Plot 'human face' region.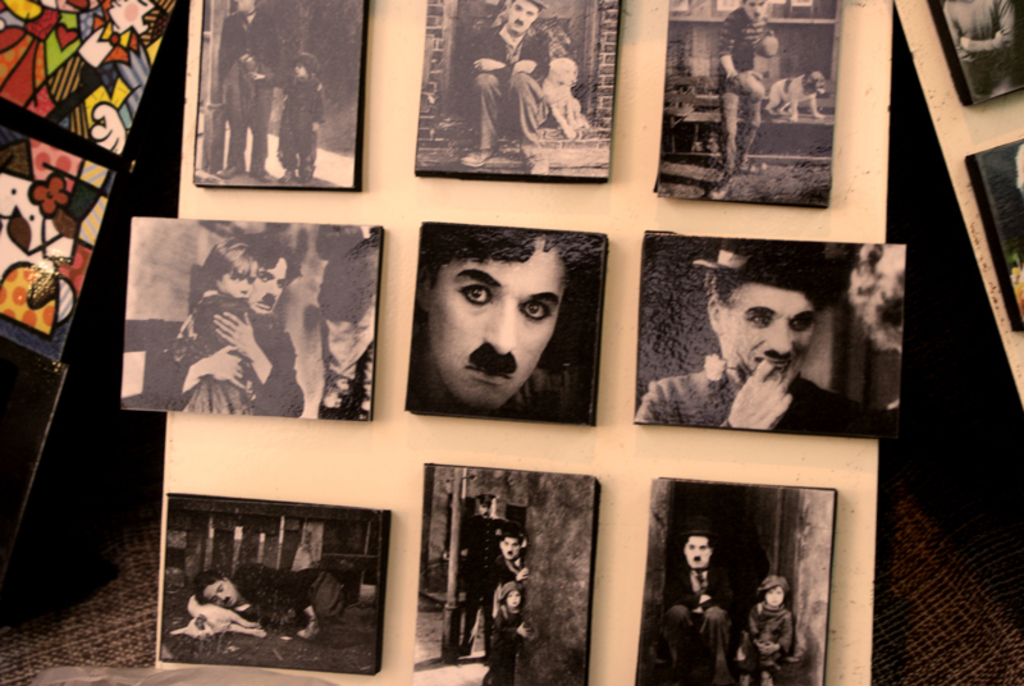
Plotted at crop(508, 0, 538, 36).
